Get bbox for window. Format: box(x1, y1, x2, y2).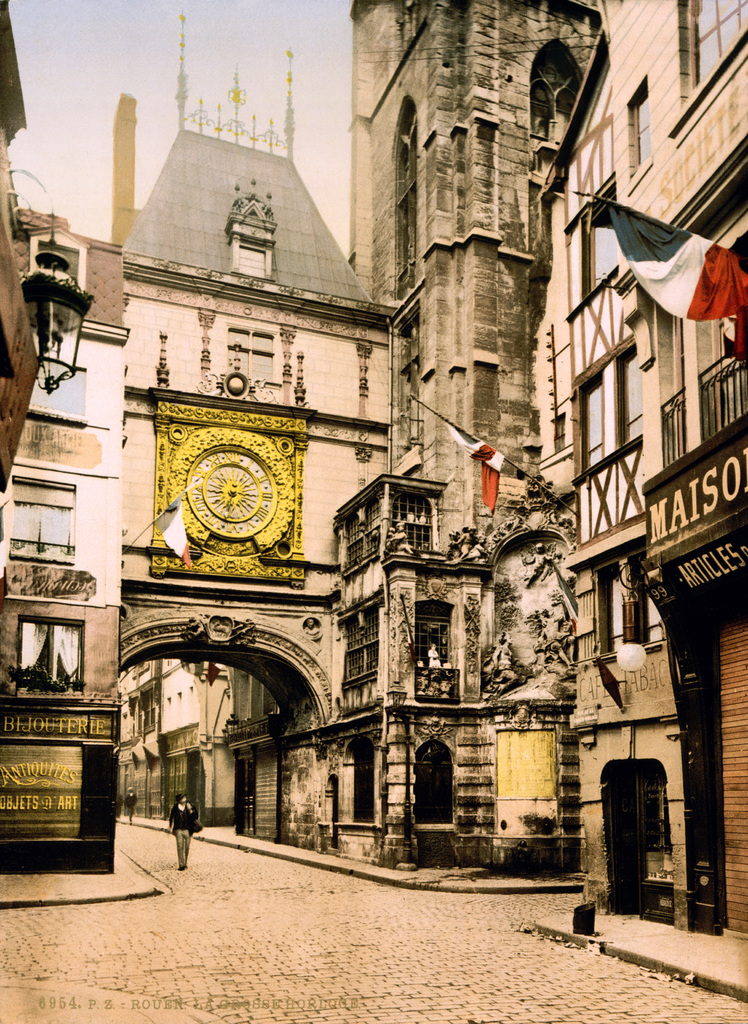
box(683, 0, 747, 90).
